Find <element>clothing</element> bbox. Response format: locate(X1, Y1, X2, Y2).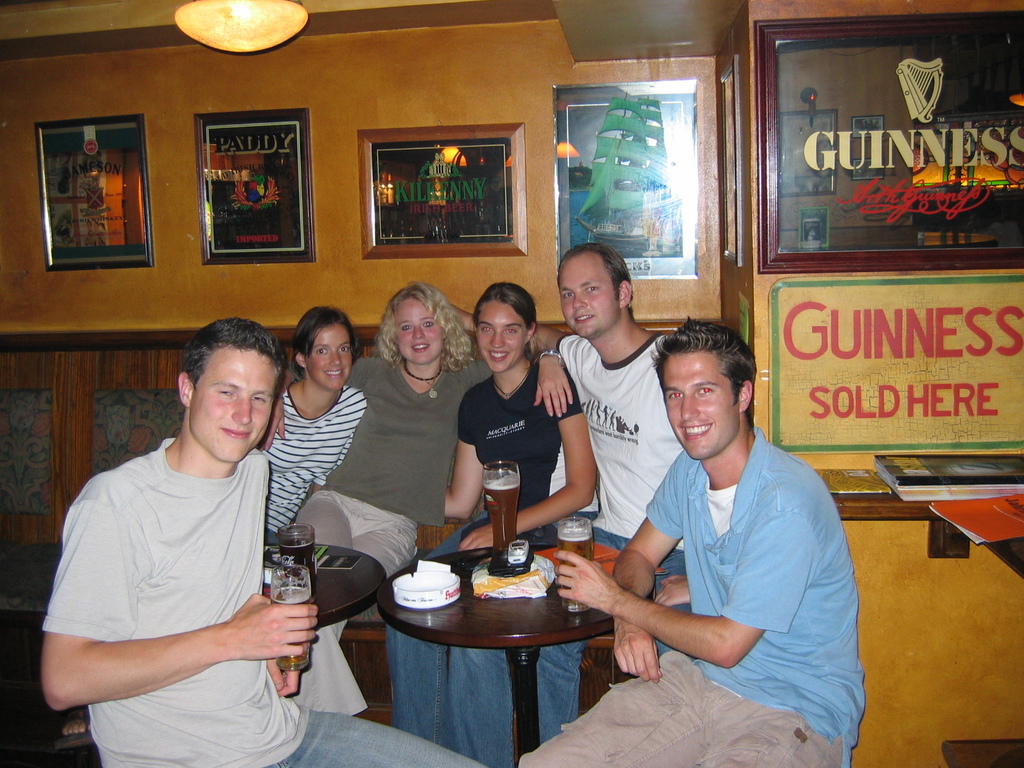
locate(516, 422, 865, 767).
